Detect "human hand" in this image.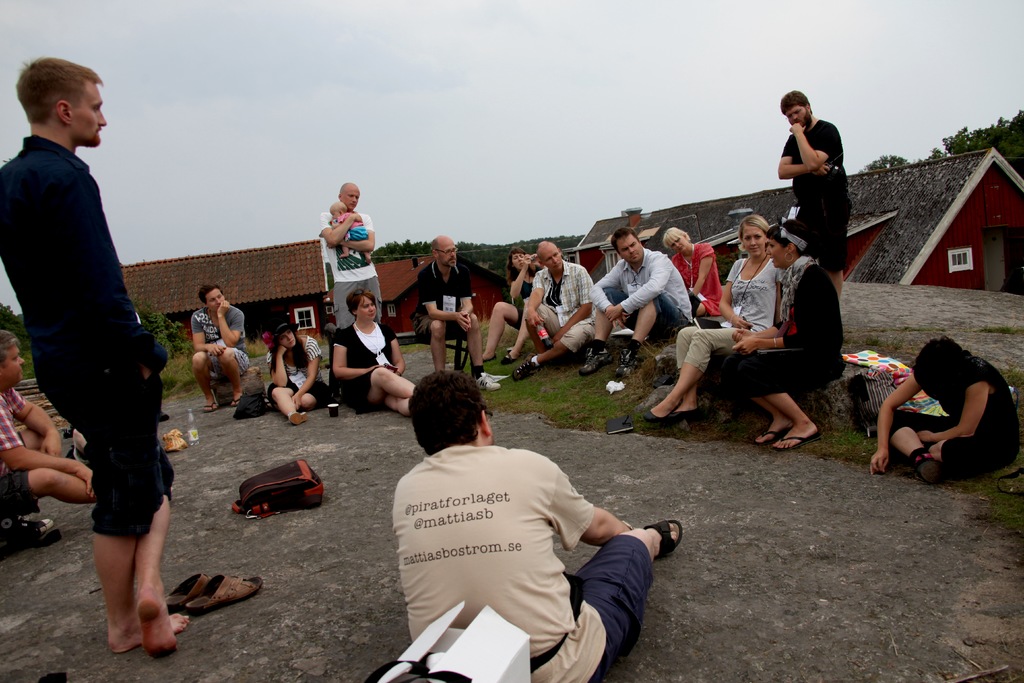
Detection: bbox=[452, 308, 469, 335].
